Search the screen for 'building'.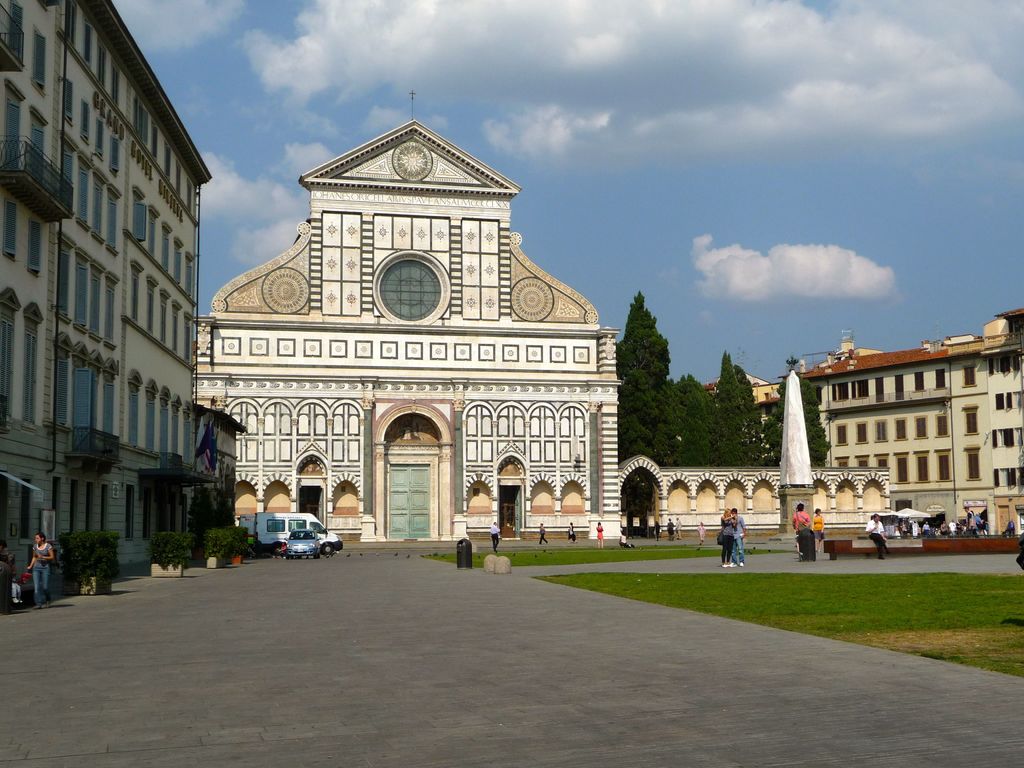
Found at bbox=(0, 0, 214, 590).
